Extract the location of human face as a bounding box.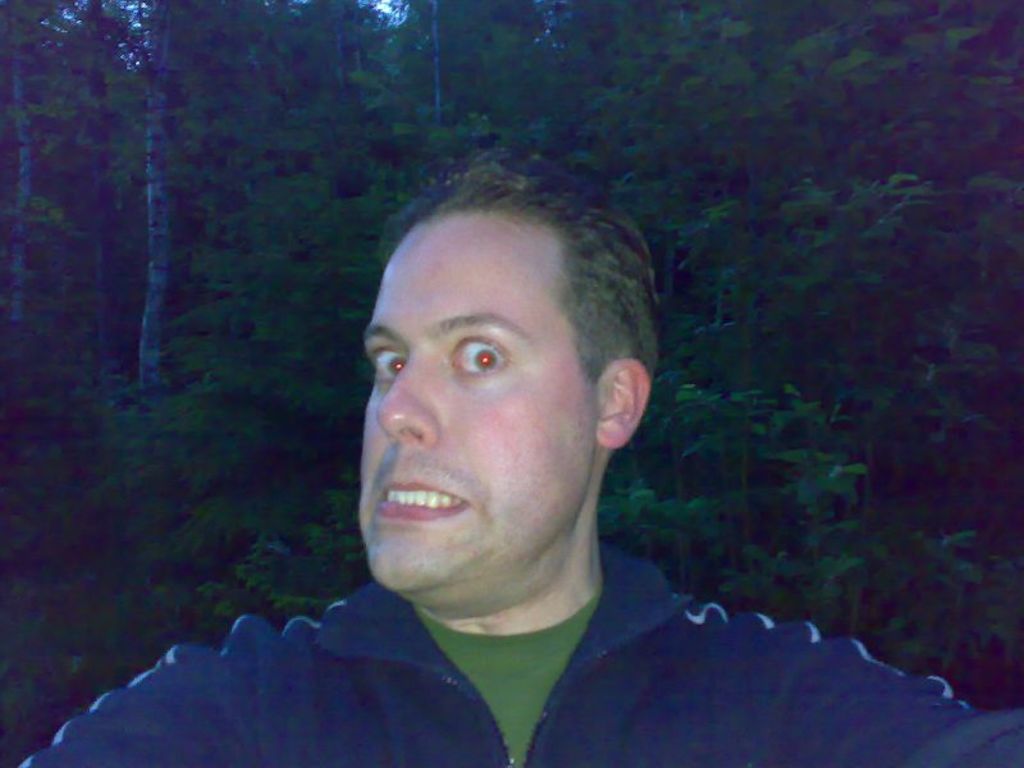
357 212 596 586.
